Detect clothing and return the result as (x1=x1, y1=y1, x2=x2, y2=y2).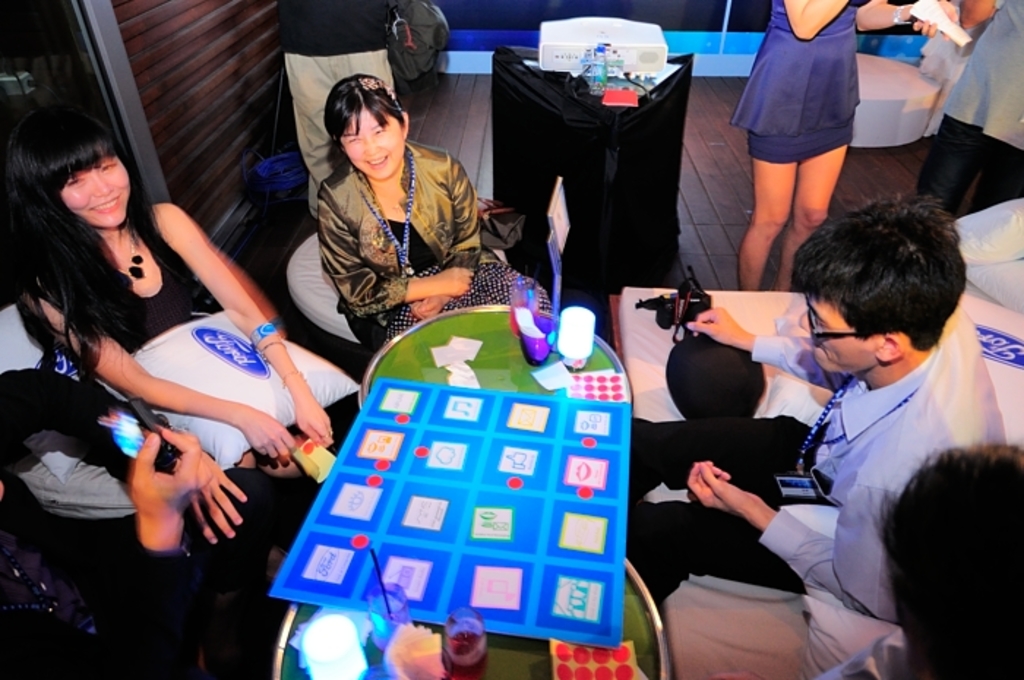
(x1=622, y1=411, x2=828, y2=605).
